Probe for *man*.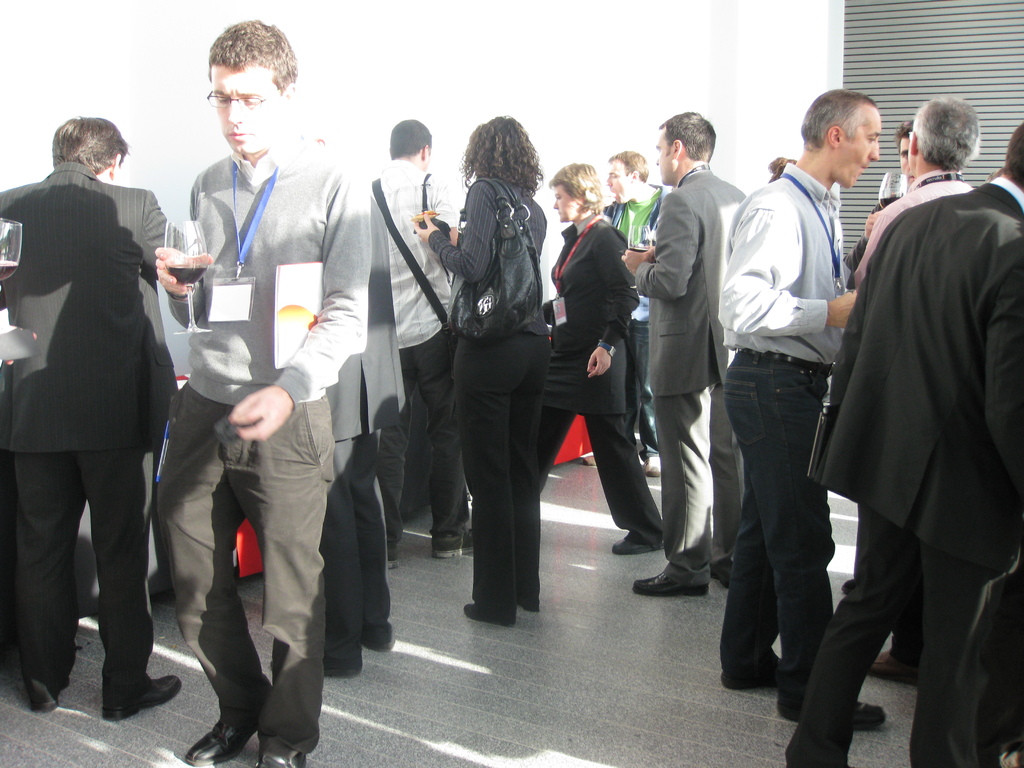
Probe result: BBox(371, 118, 473, 560).
